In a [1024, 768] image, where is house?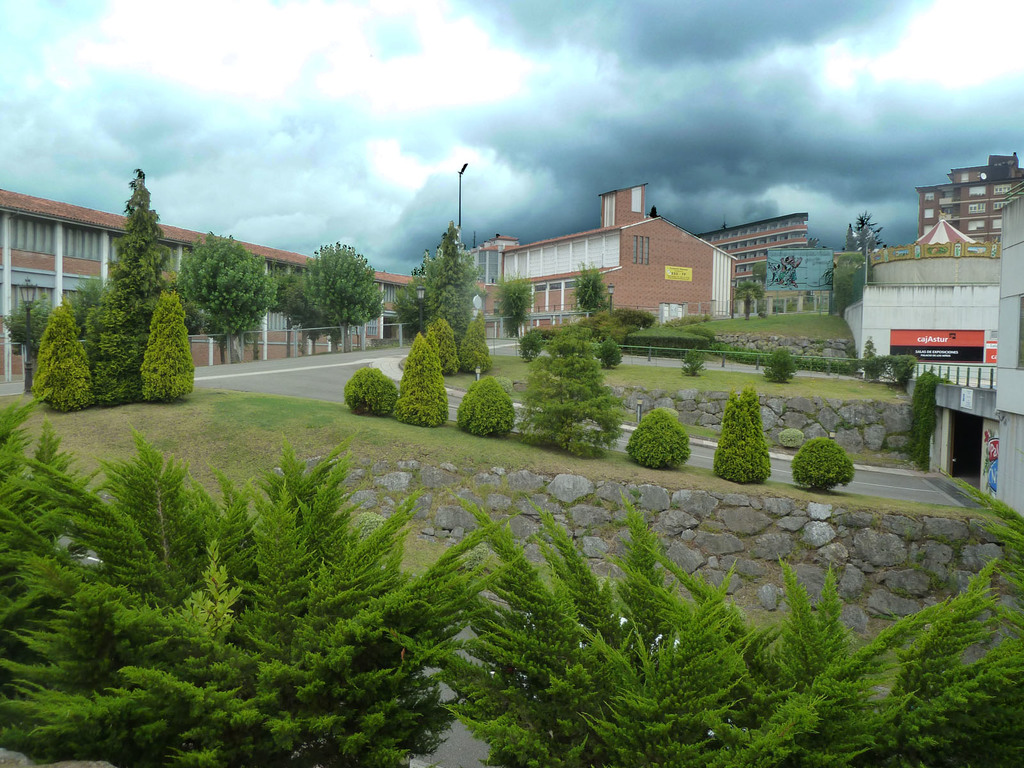
924,158,1023,252.
